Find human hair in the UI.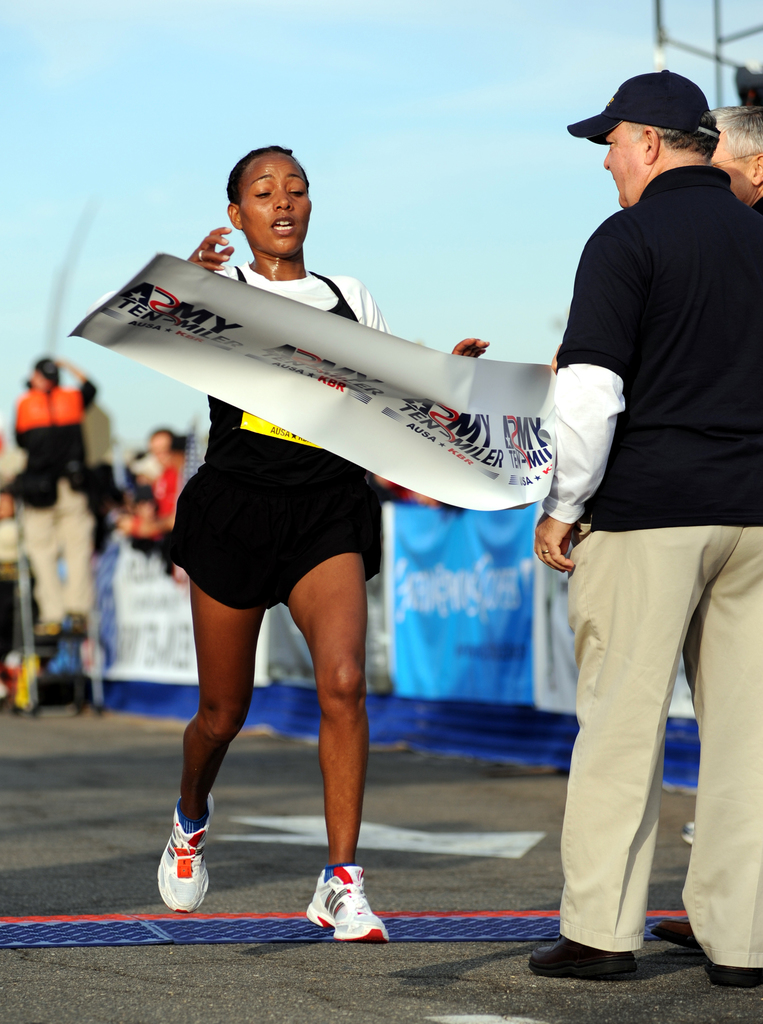
UI element at (701, 104, 762, 166).
